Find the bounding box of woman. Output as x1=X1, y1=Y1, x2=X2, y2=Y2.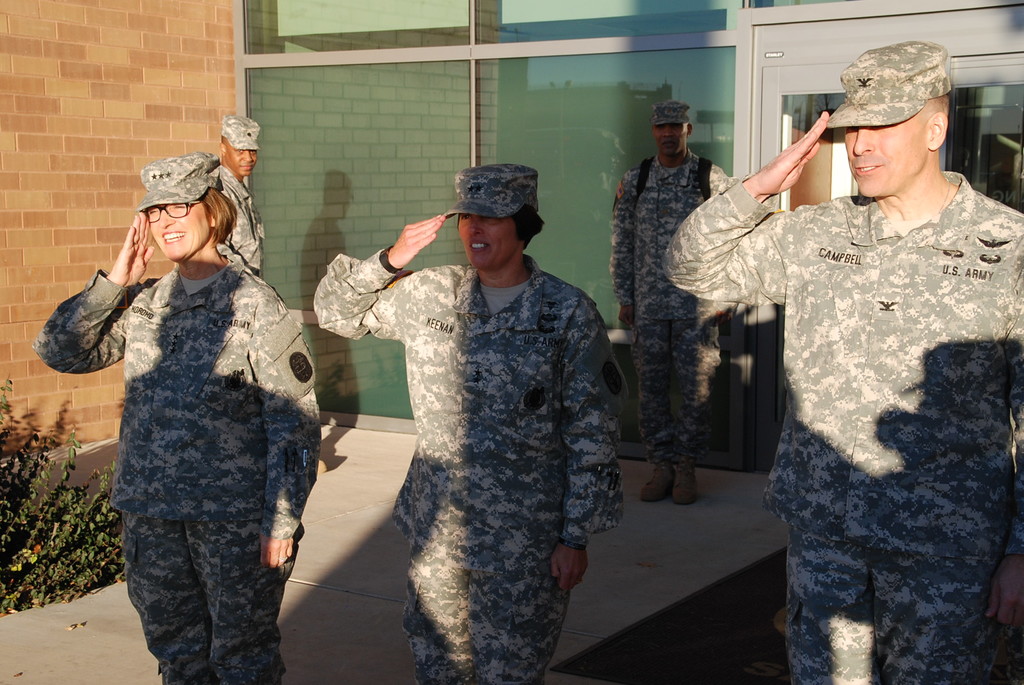
x1=66, y1=121, x2=317, y2=684.
